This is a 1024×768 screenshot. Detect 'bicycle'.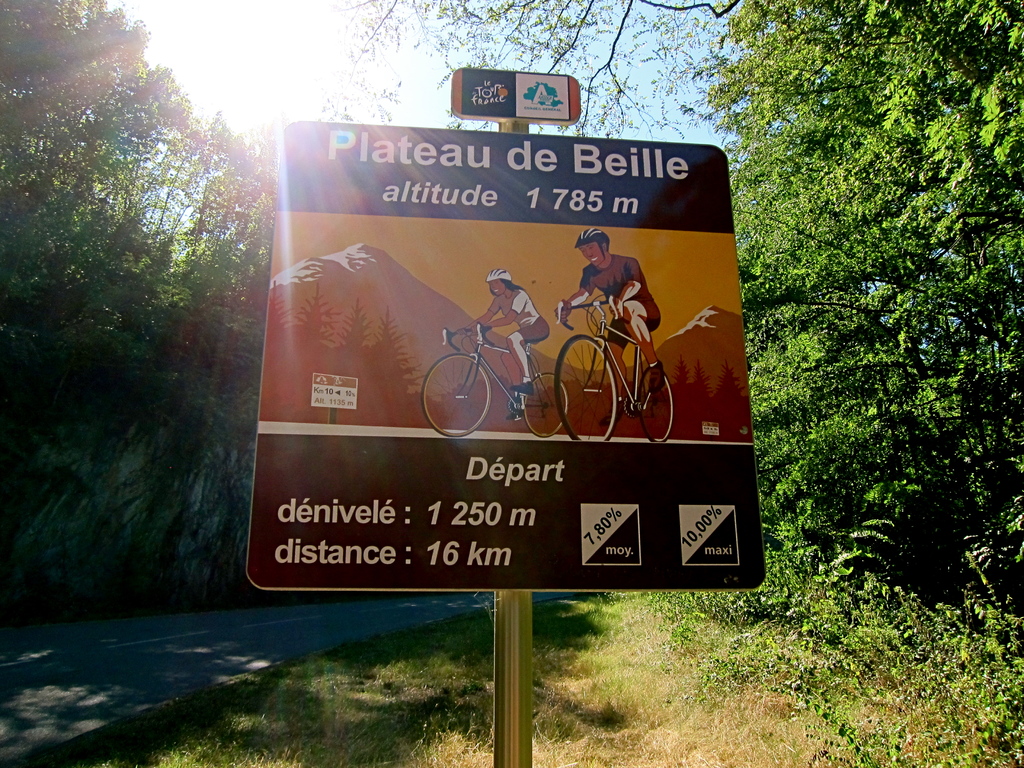
554, 299, 675, 451.
